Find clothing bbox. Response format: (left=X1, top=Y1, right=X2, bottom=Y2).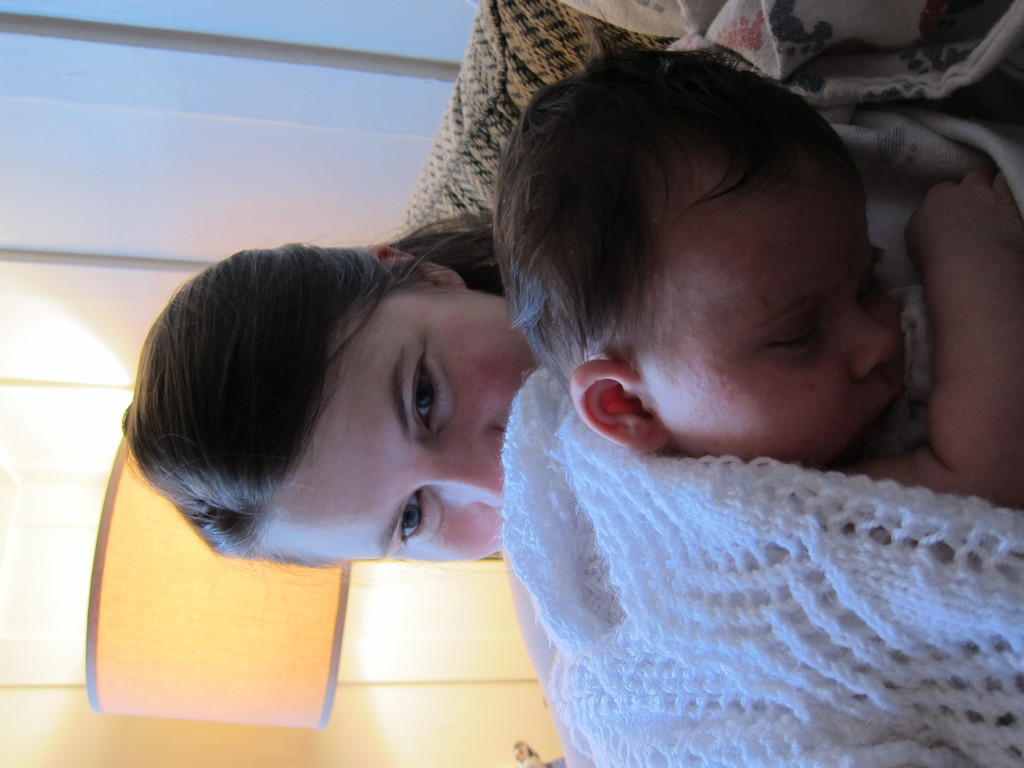
(left=666, top=0, right=1023, bottom=440).
